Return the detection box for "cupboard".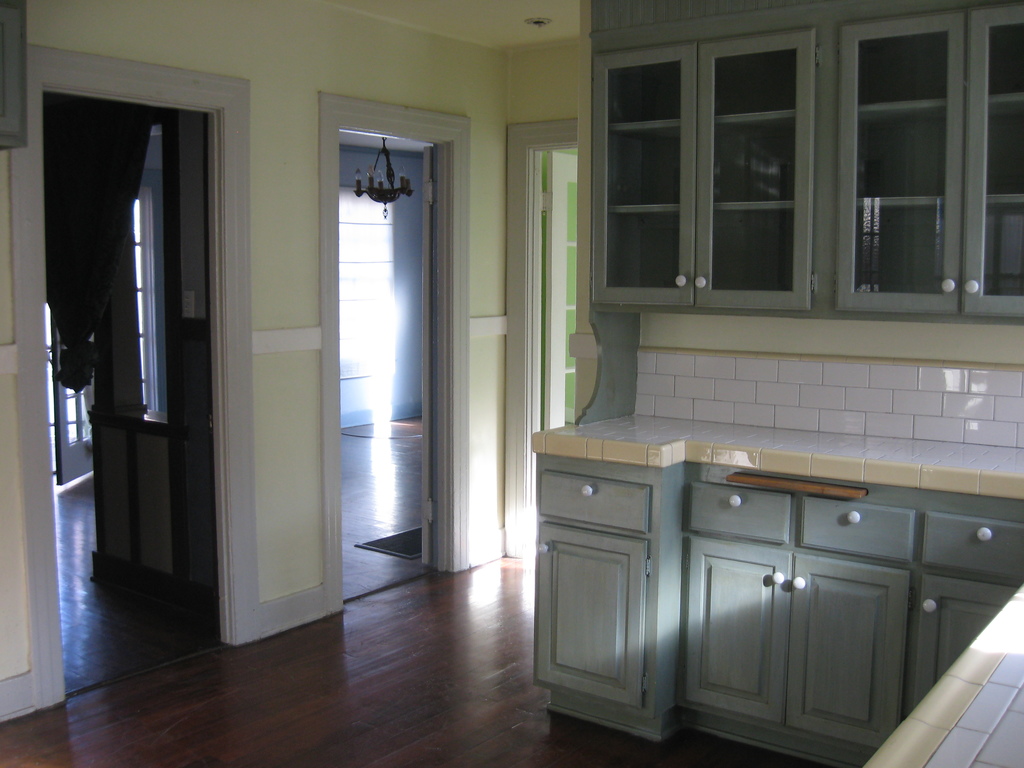
561:24:1004:357.
